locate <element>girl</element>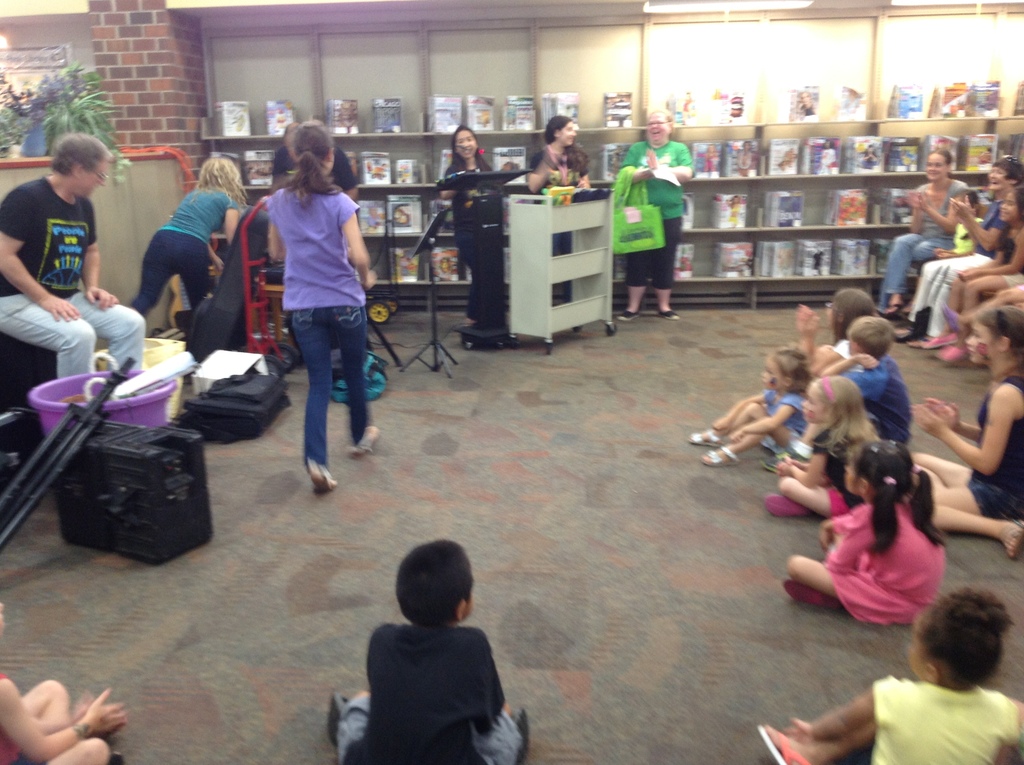
[126,154,254,316]
